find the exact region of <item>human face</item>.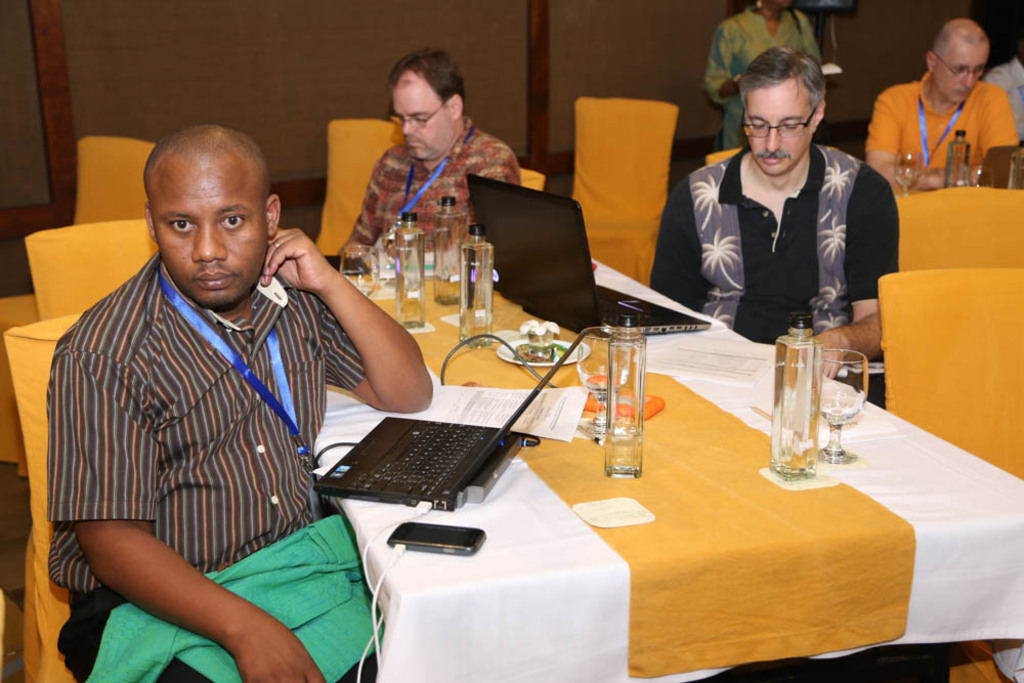
Exact region: (746, 80, 810, 178).
